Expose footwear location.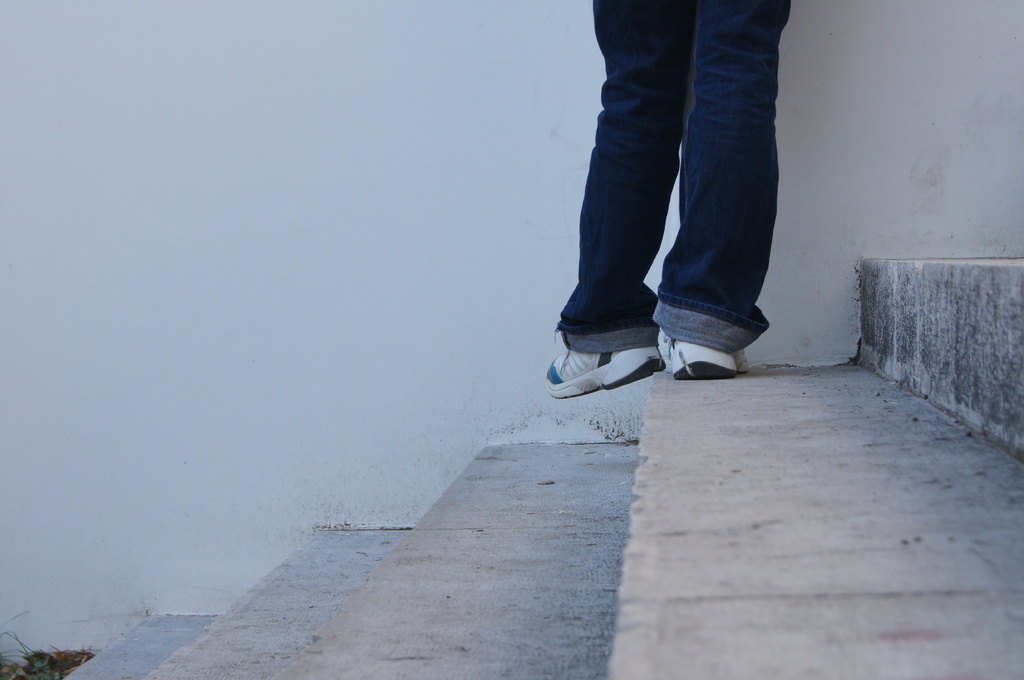
Exposed at region(671, 342, 755, 381).
